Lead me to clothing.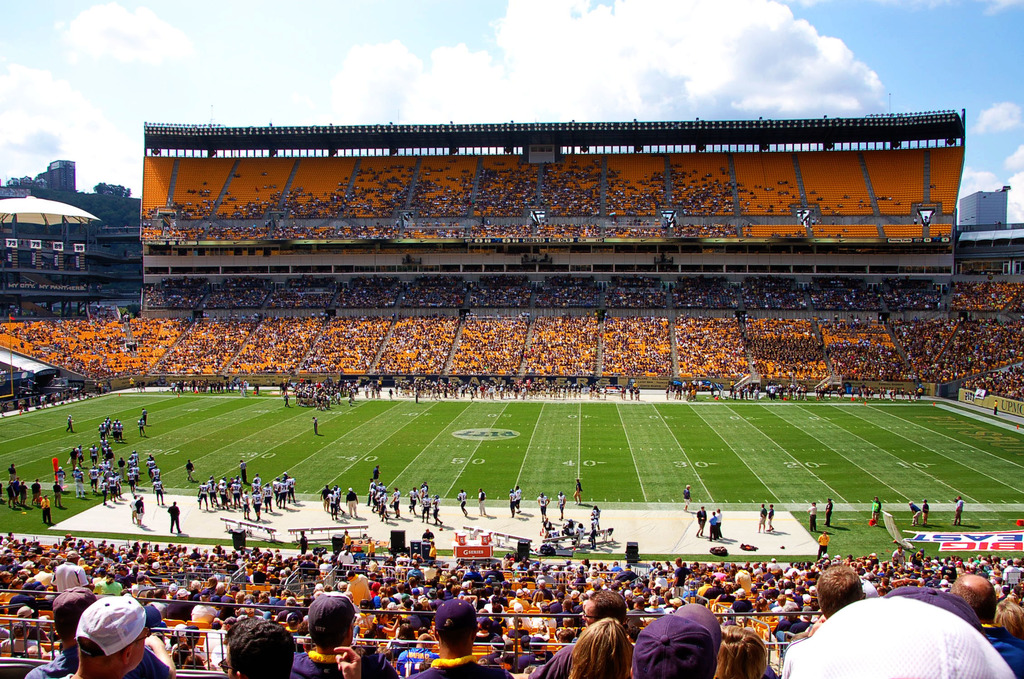
Lead to bbox(97, 416, 124, 438).
